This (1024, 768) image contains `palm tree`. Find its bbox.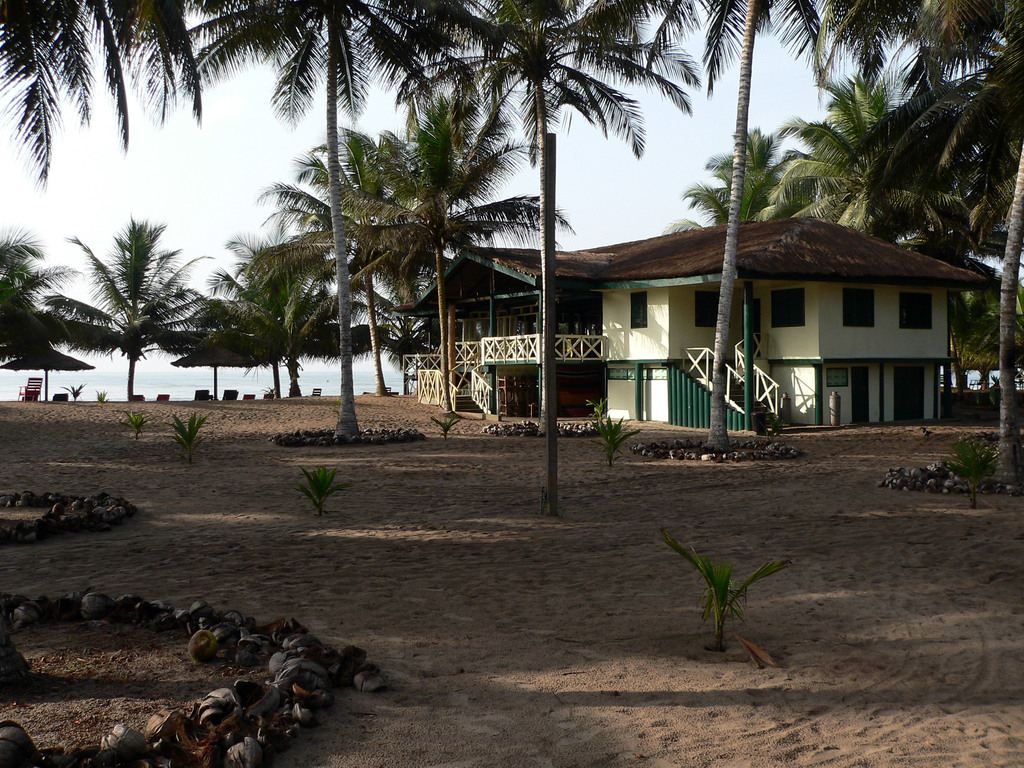
l=876, t=39, r=1023, b=457.
